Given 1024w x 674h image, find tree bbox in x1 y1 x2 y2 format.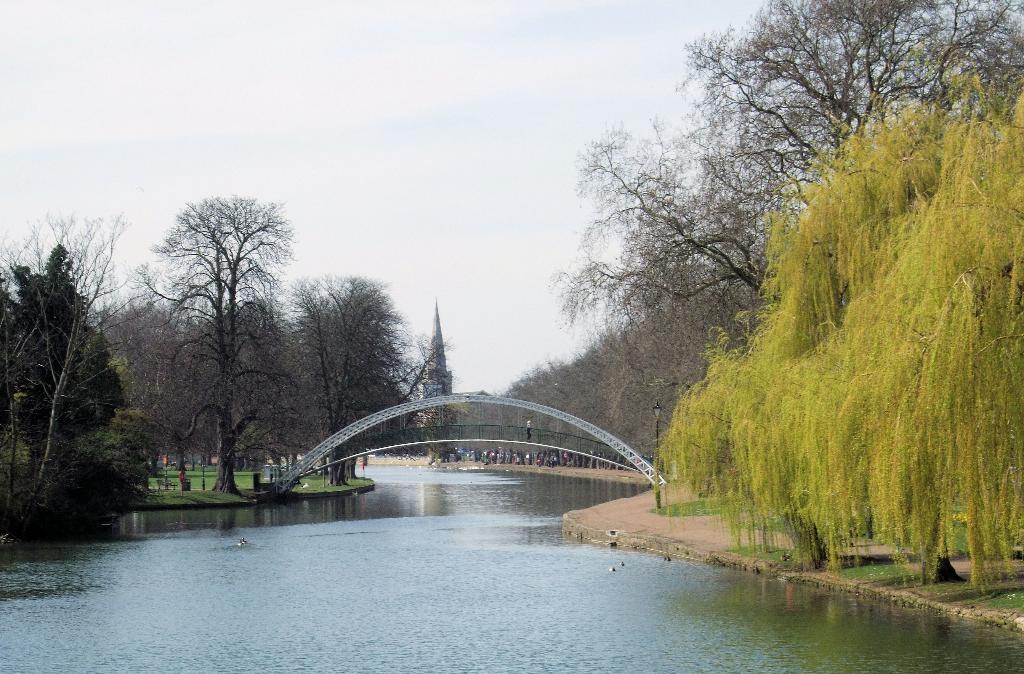
669 0 1023 198.
